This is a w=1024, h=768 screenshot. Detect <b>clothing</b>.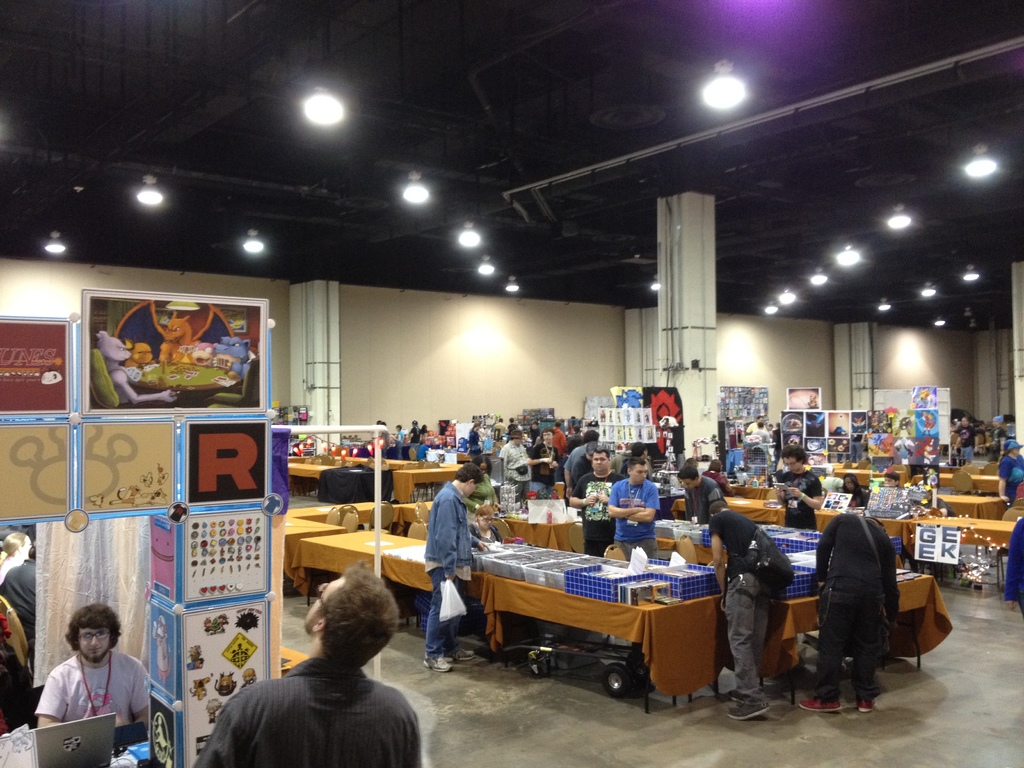
(left=746, top=420, right=767, bottom=437).
